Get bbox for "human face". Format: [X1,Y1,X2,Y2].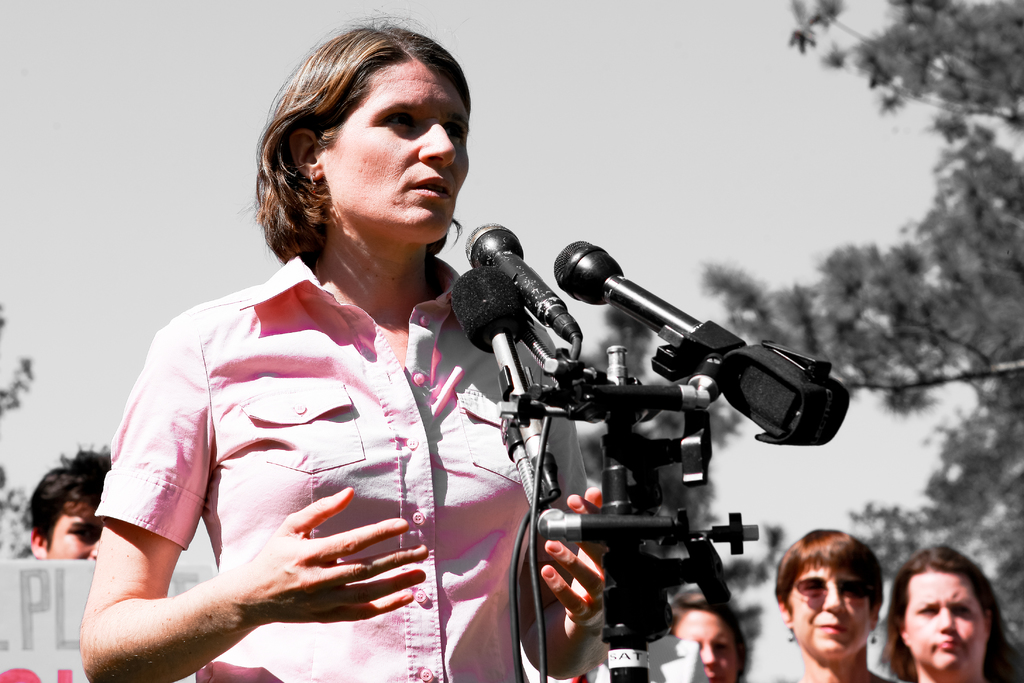
[900,571,989,668].
